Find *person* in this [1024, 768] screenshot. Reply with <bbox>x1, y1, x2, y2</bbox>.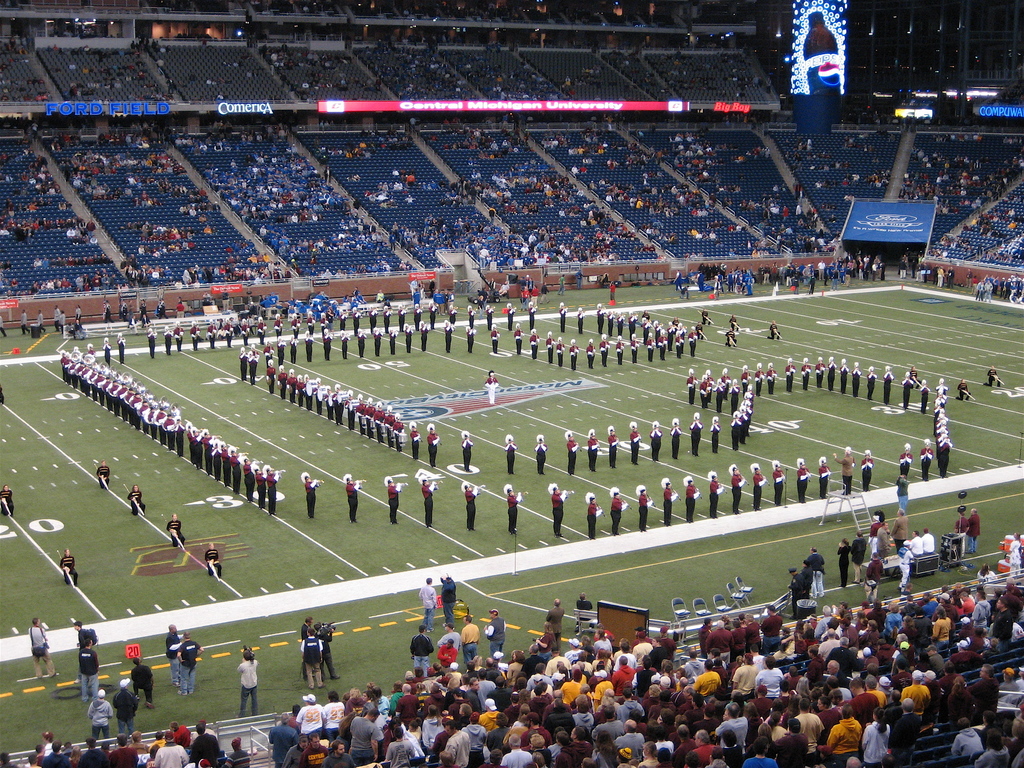
<bbox>388, 476, 405, 522</bbox>.
